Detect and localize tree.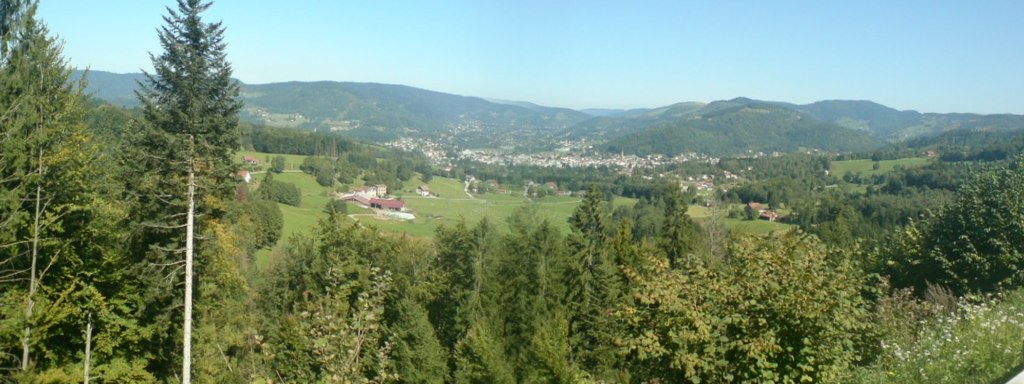
Localized at pyautogui.locateOnScreen(201, 204, 377, 383).
